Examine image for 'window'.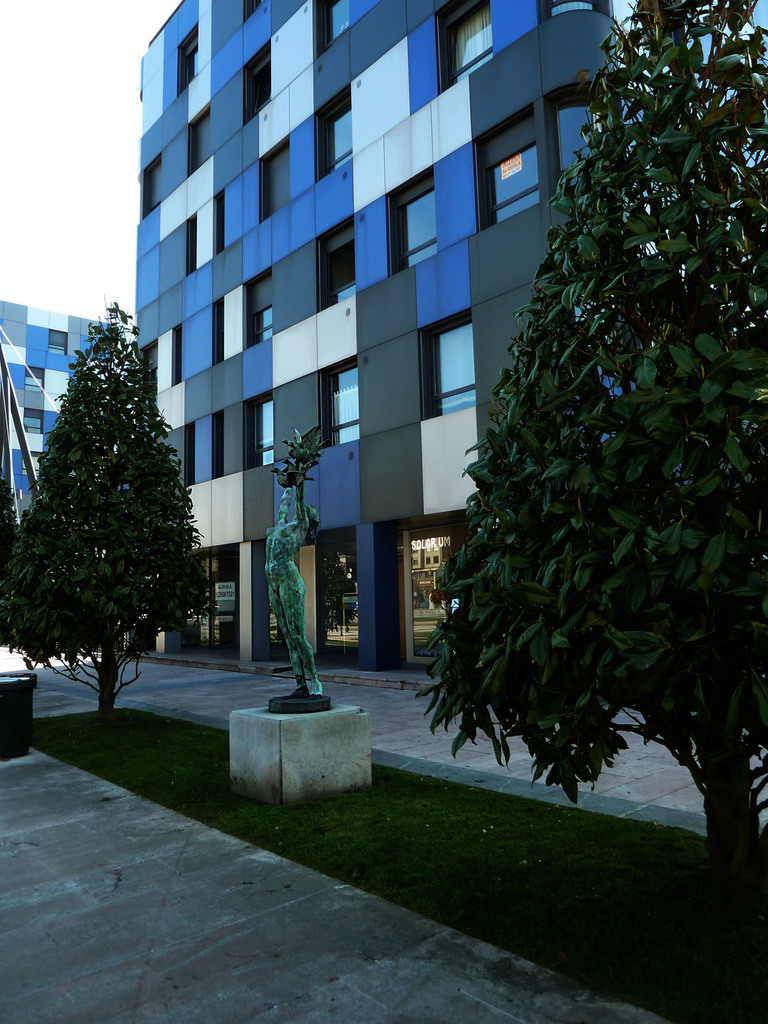
Examination result: {"x1": 392, "y1": 161, "x2": 436, "y2": 273}.
